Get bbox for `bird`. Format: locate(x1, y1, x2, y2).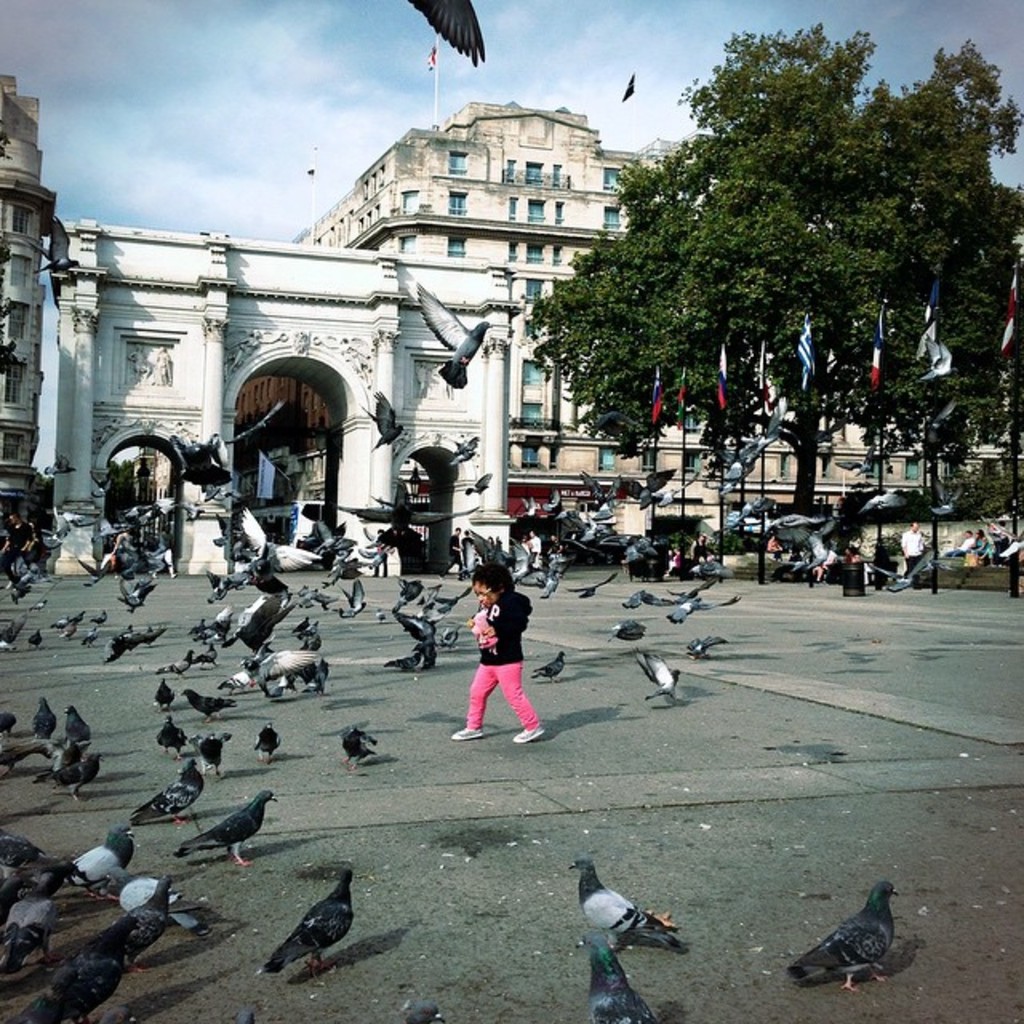
locate(40, 451, 80, 478).
